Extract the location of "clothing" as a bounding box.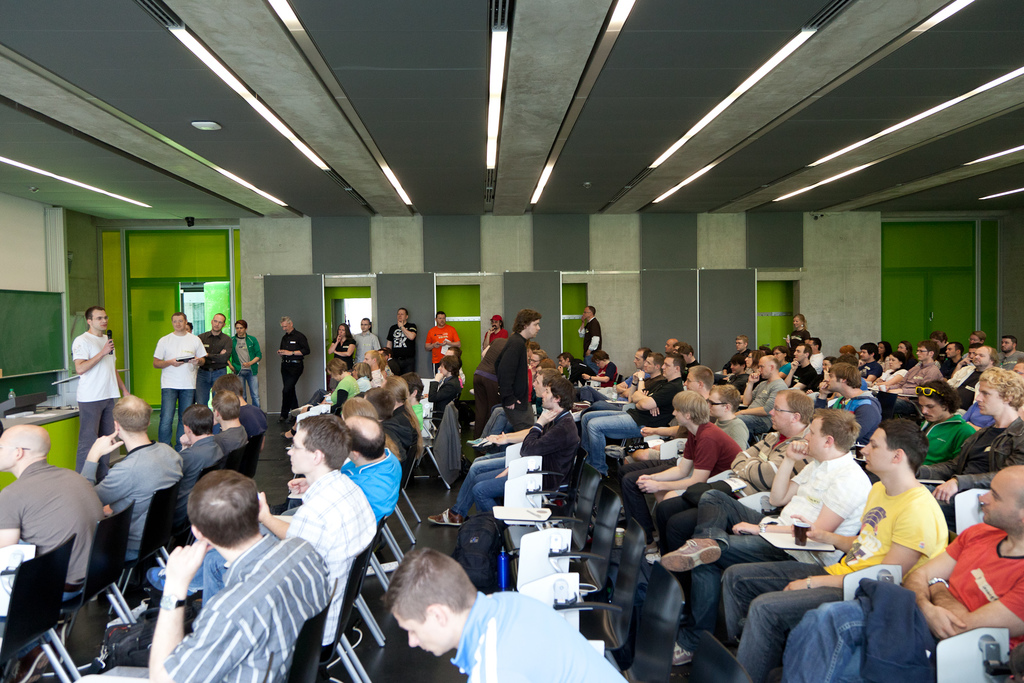
select_region(787, 328, 815, 356).
